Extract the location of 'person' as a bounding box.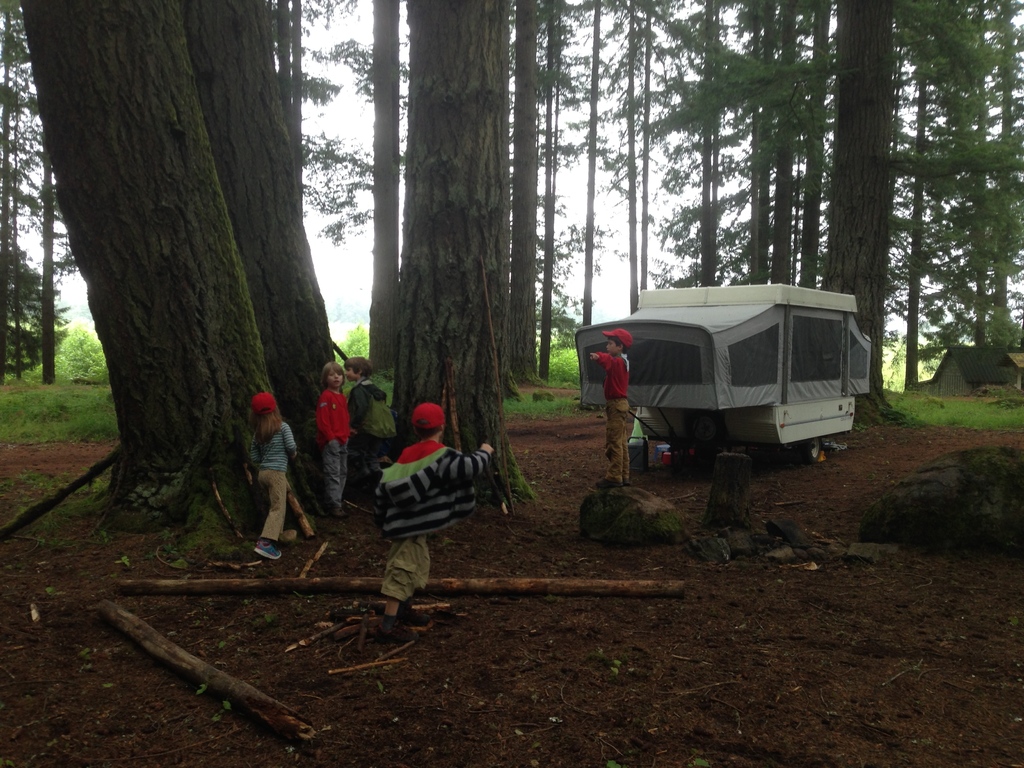
bbox=(350, 356, 388, 484).
